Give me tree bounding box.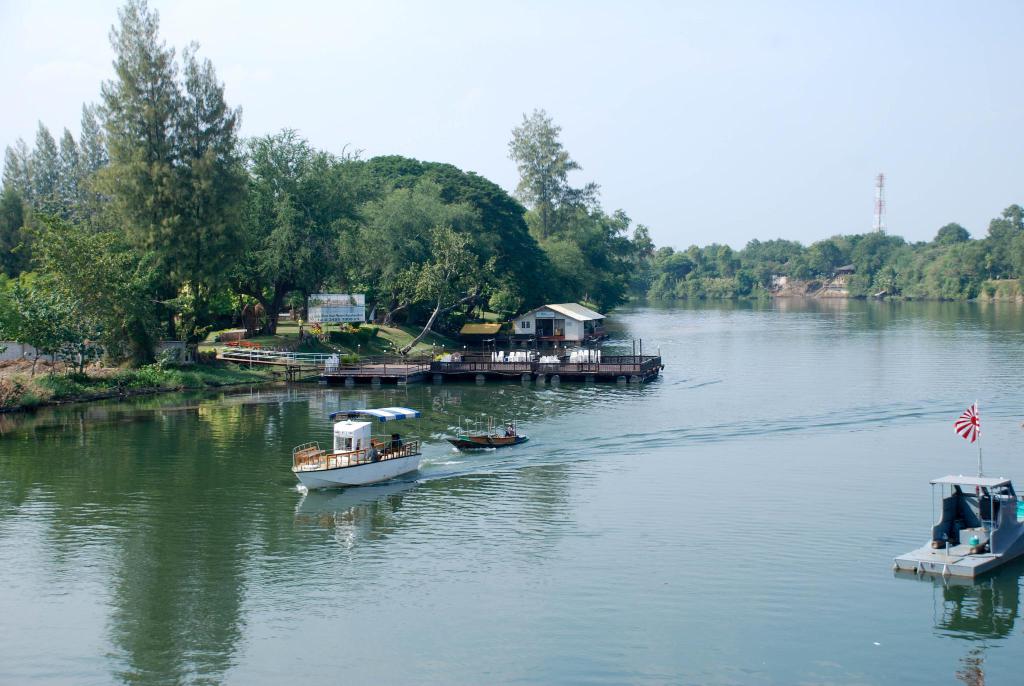
44,26,264,395.
